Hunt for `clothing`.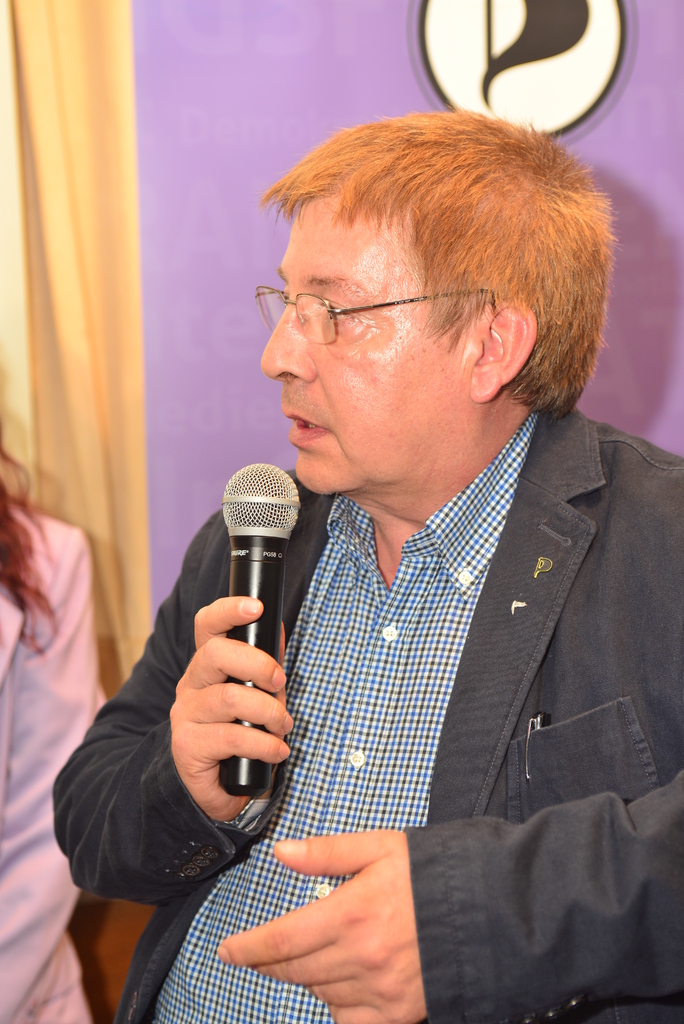
Hunted down at Rect(231, 402, 664, 942).
